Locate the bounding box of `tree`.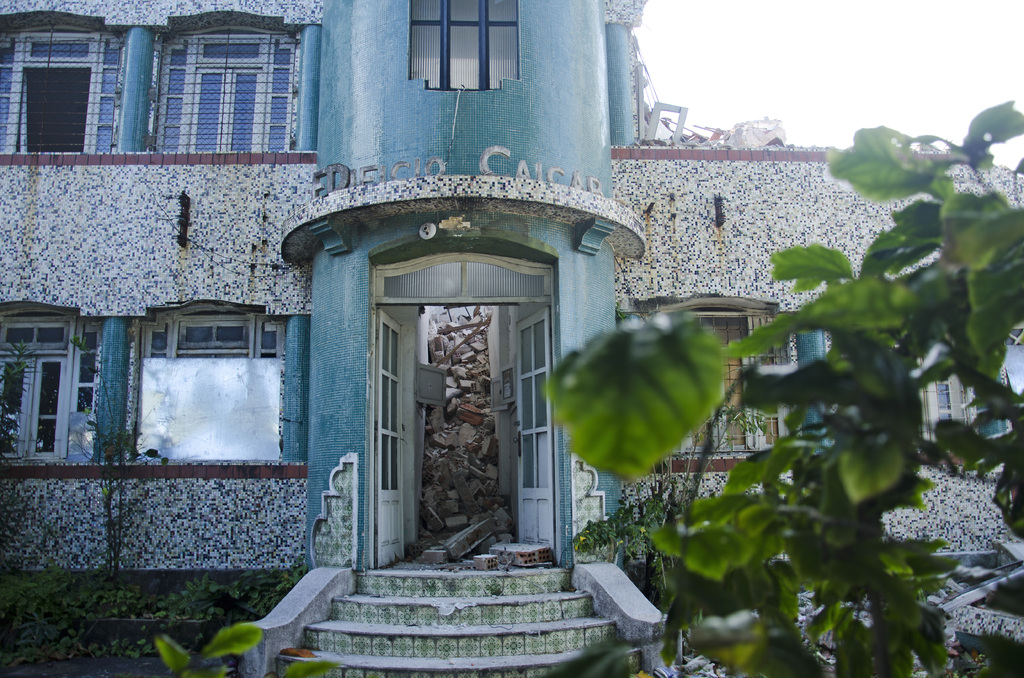
Bounding box: bbox=(536, 93, 1023, 677).
